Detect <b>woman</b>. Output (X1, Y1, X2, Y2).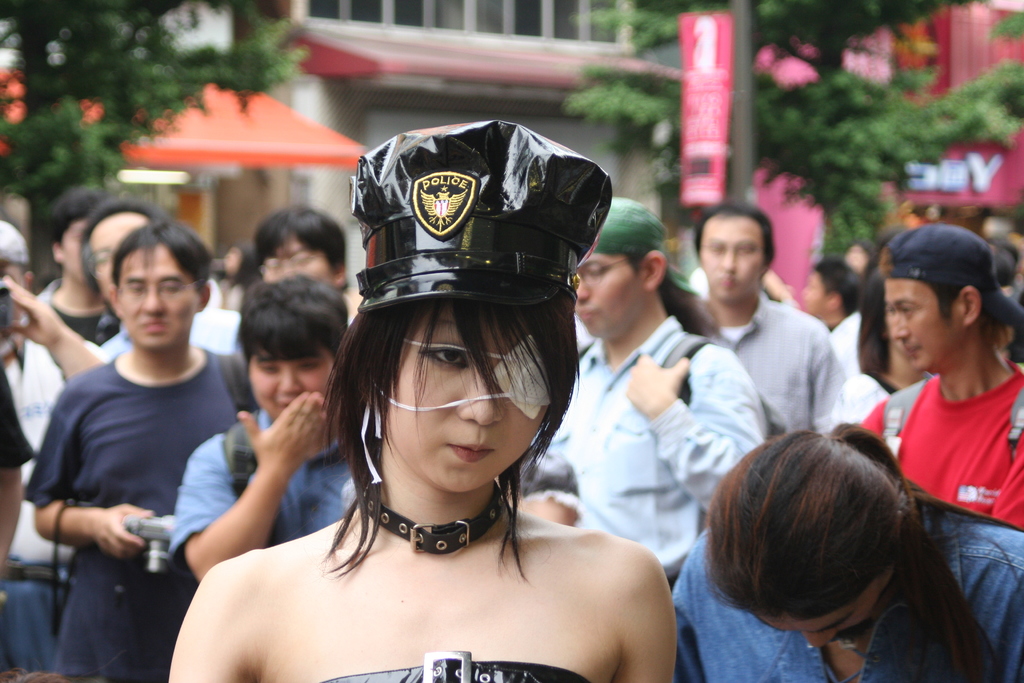
(170, 162, 692, 682).
